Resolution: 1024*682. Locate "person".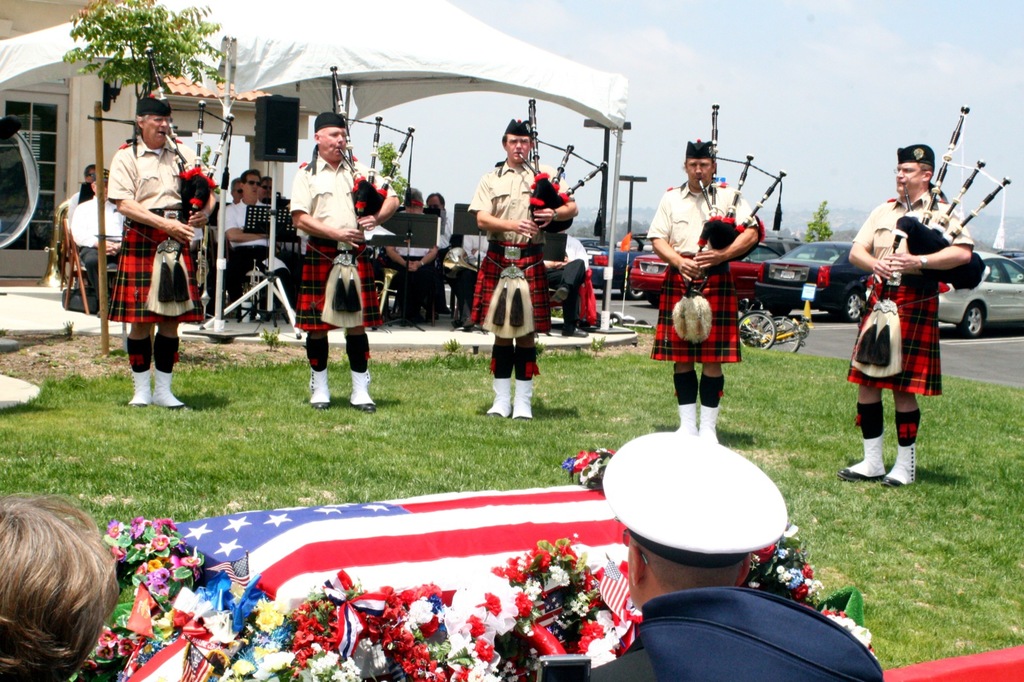
bbox=(289, 108, 397, 413).
